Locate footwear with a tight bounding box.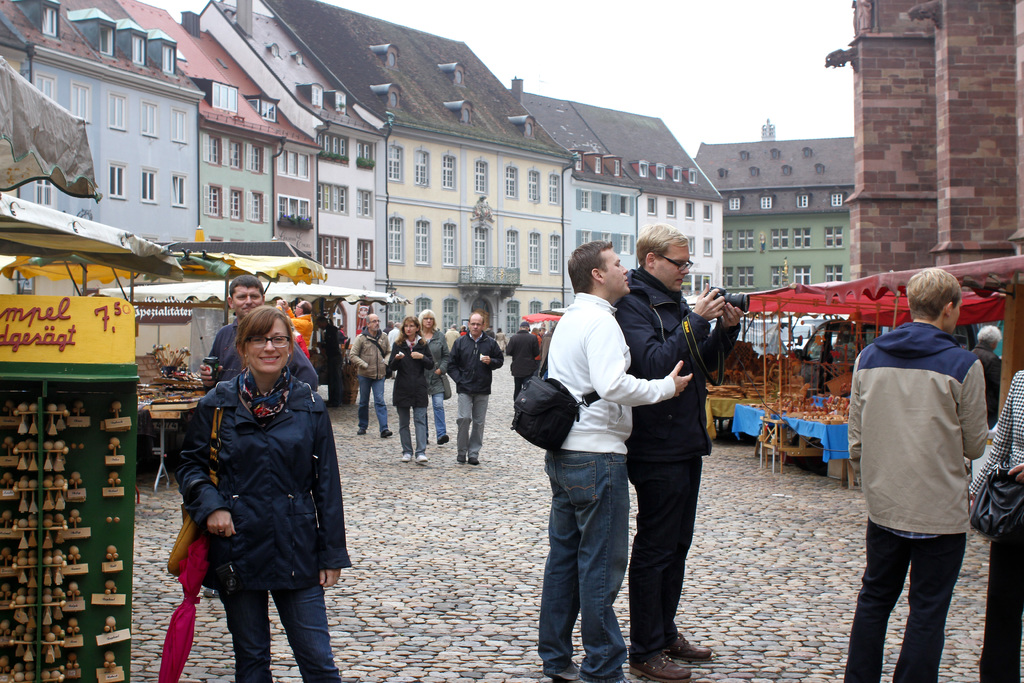
BBox(435, 432, 449, 447).
